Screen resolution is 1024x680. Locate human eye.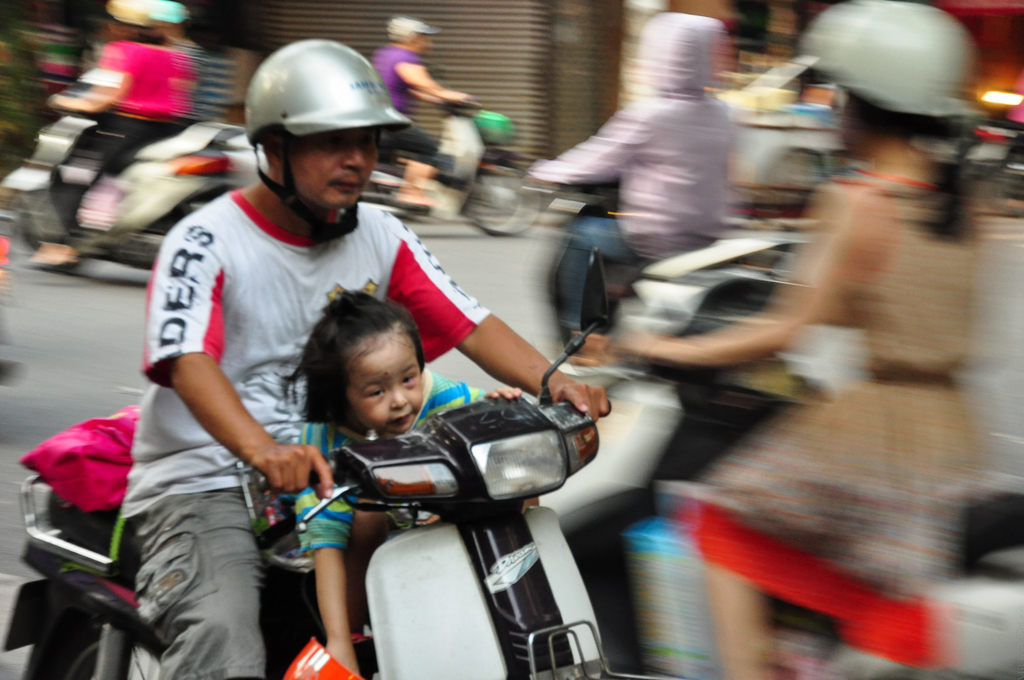
detection(397, 371, 417, 386).
